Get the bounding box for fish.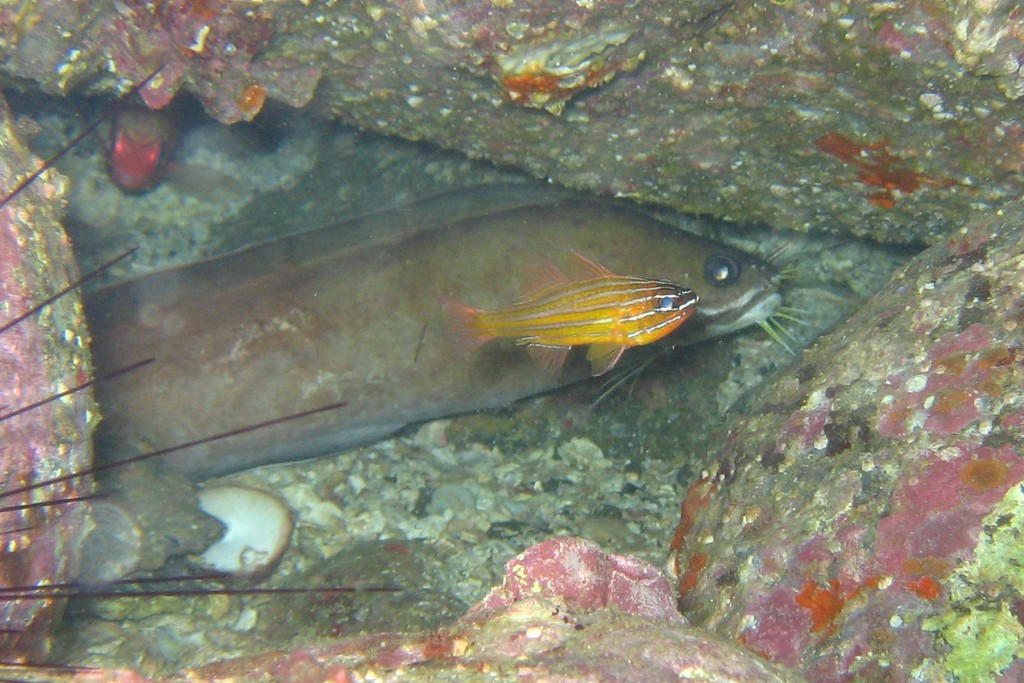
box=[72, 165, 759, 606].
